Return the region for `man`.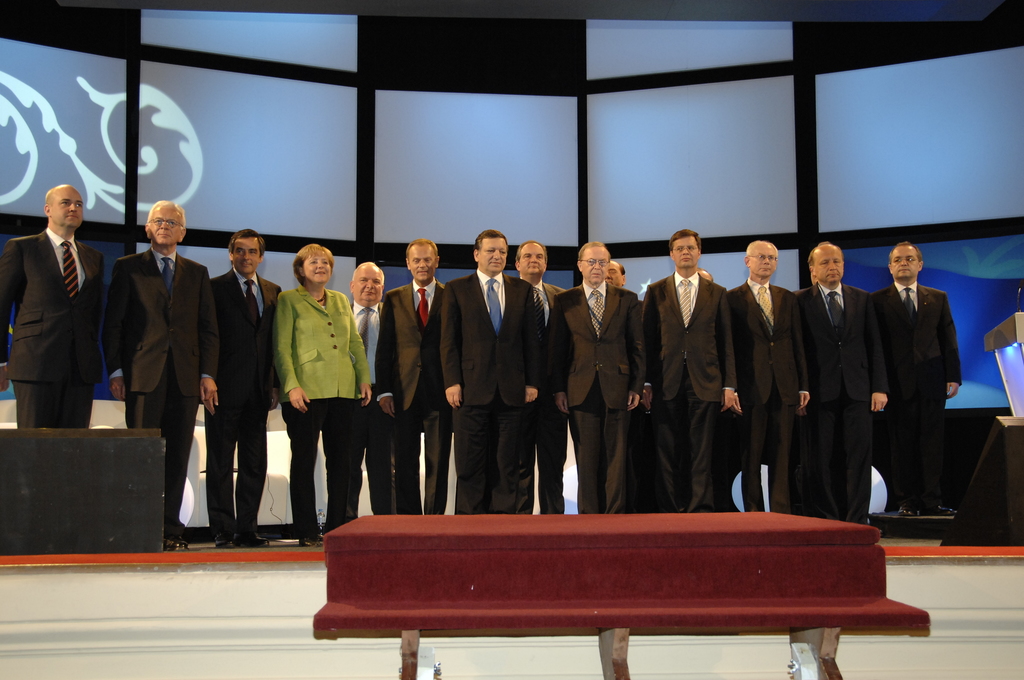
rect(730, 238, 814, 515).
